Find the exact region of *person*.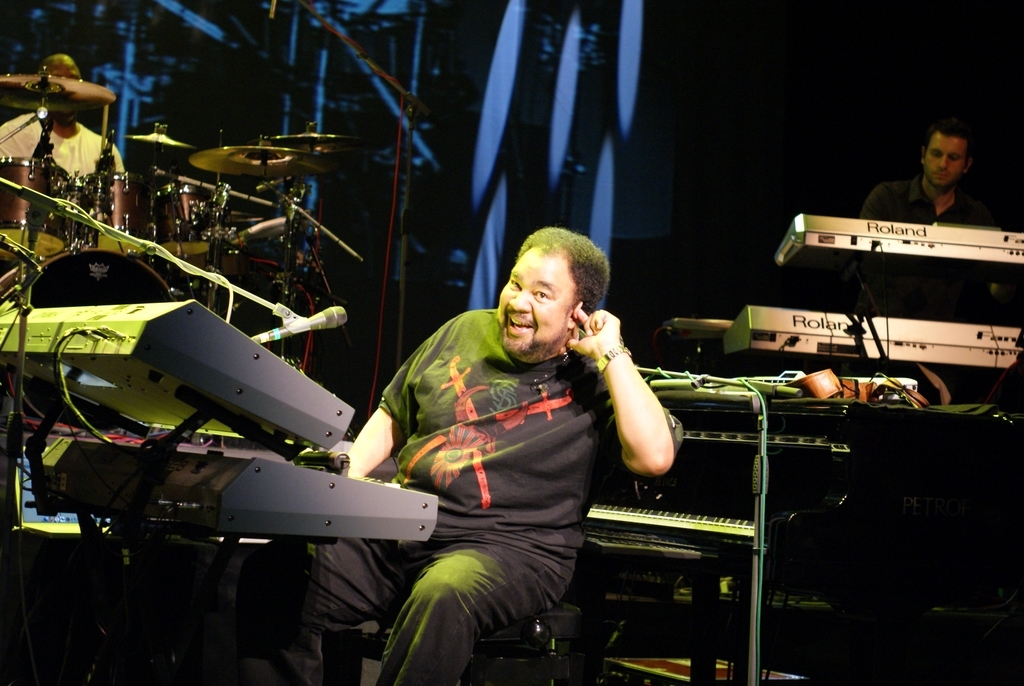
Exact region: (x1=0, y1=56, x2=119, y2=239).
